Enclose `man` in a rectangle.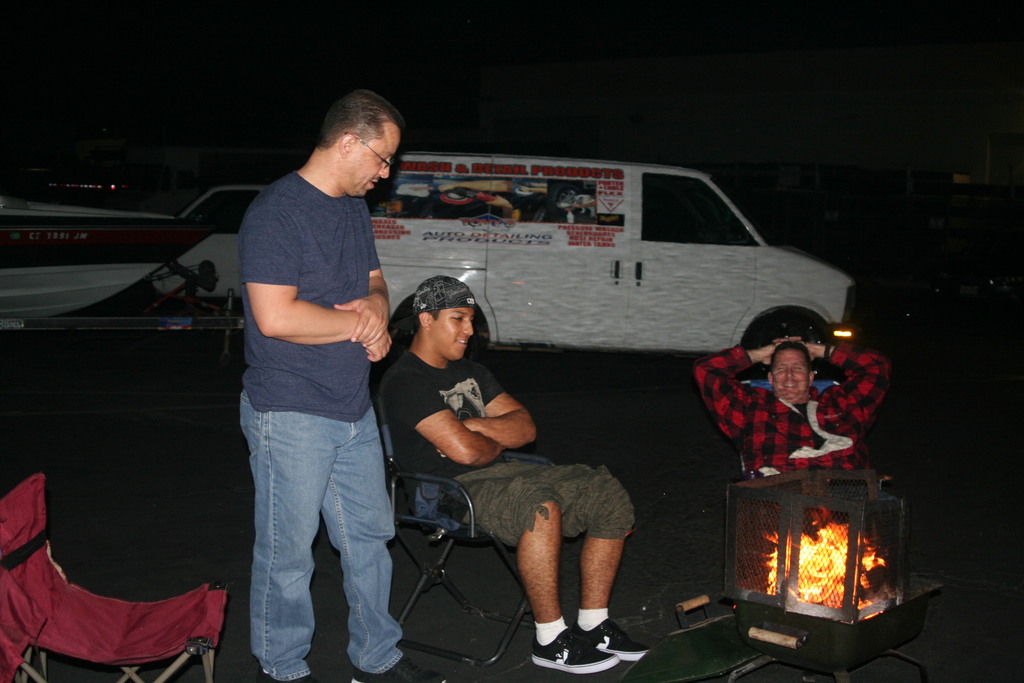
231, 86, 449, 682.
